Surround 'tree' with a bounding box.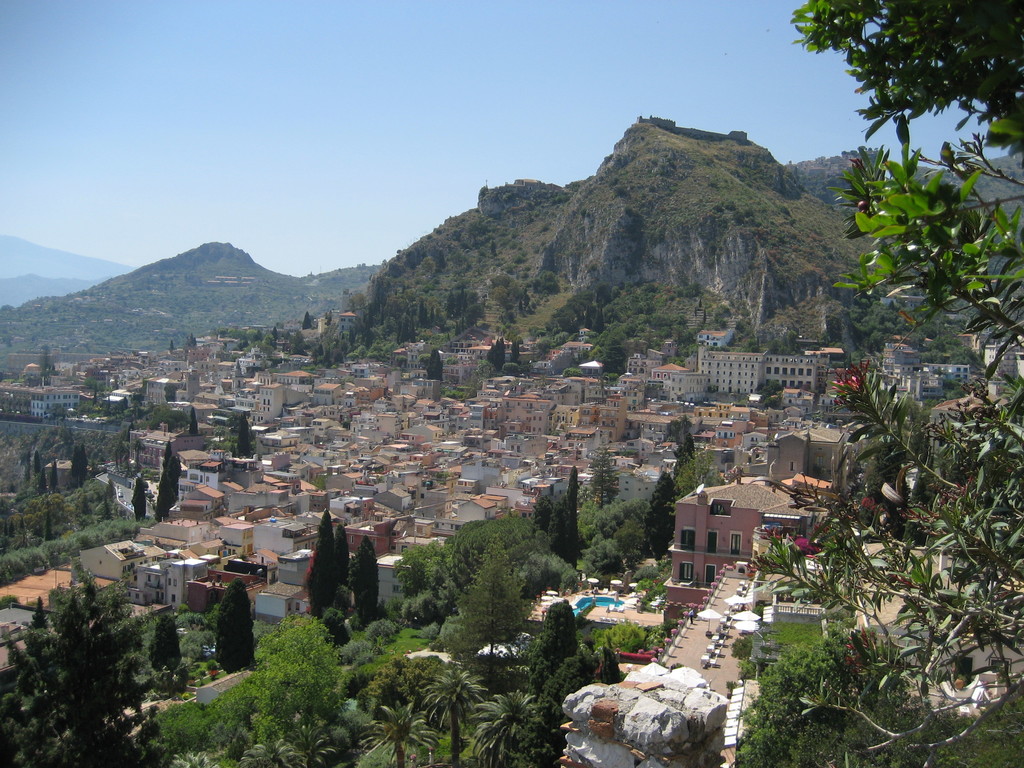
detection(772, 351, 1023, 767).
